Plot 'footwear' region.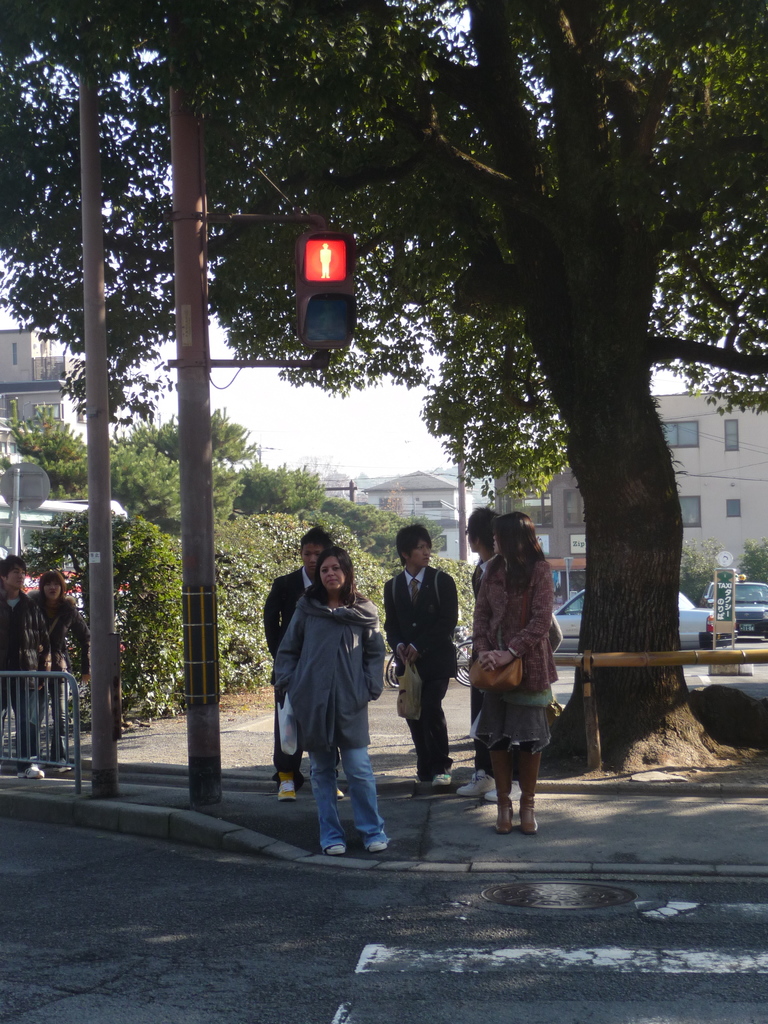
Plotted at locate(276, 778, 301, 809).
